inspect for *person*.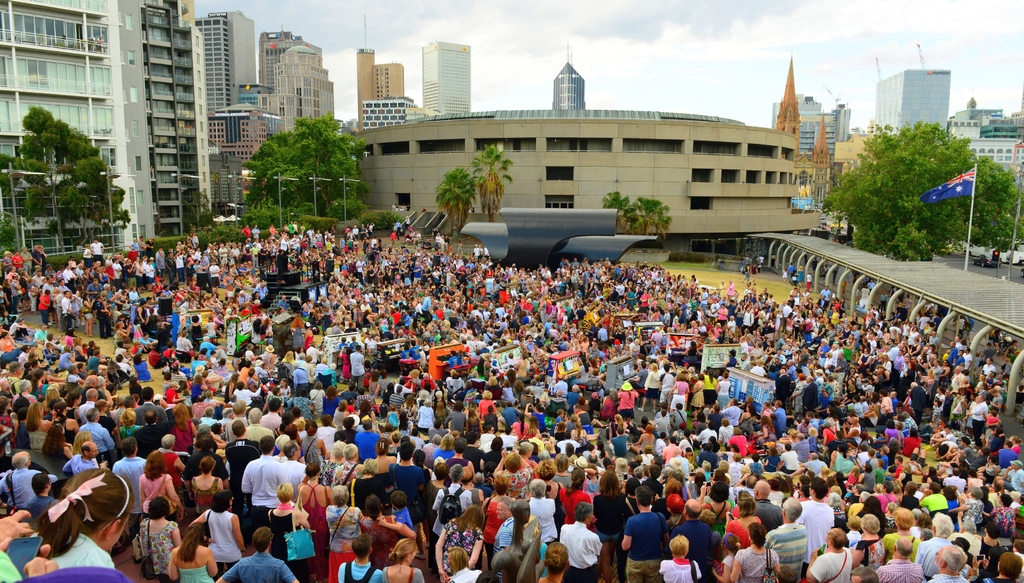
Inspection: (425, 434, 445, 456).
